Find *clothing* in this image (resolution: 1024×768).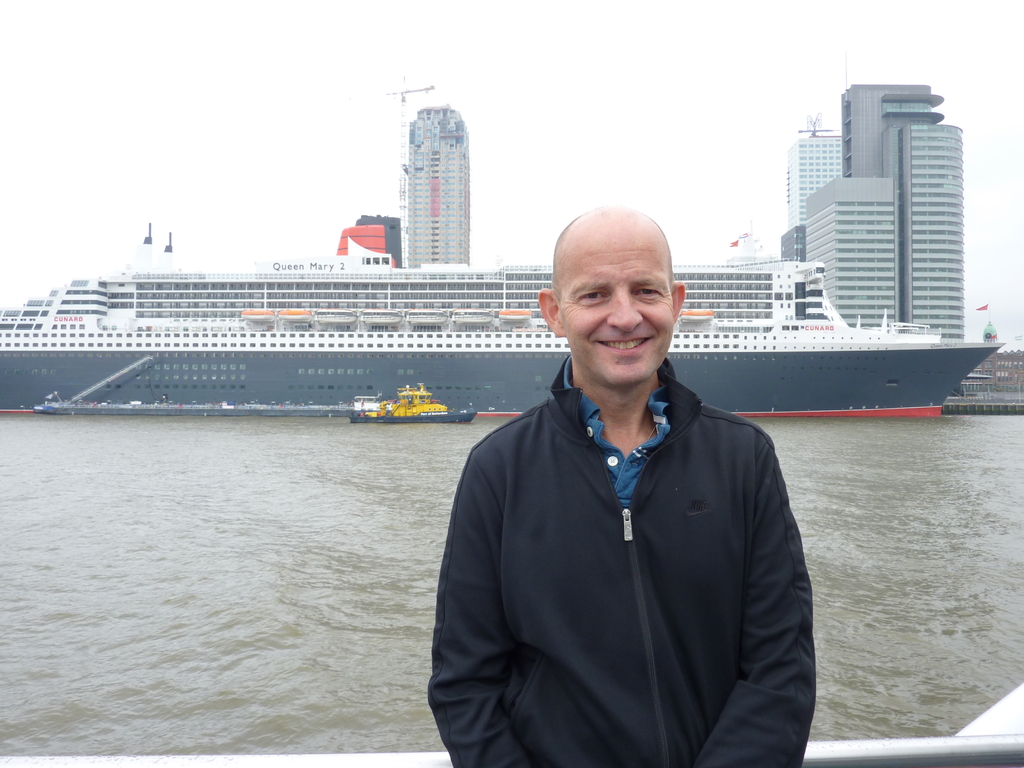
(442, 333, 817, 755).
